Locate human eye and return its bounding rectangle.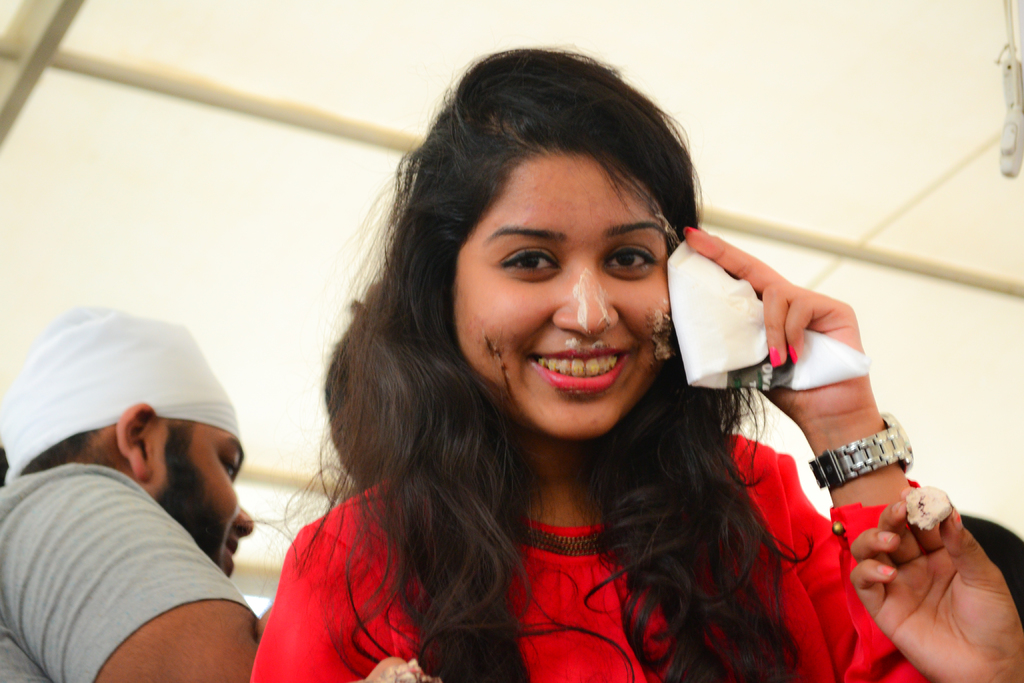
rect(223, 445, 246, 476).
